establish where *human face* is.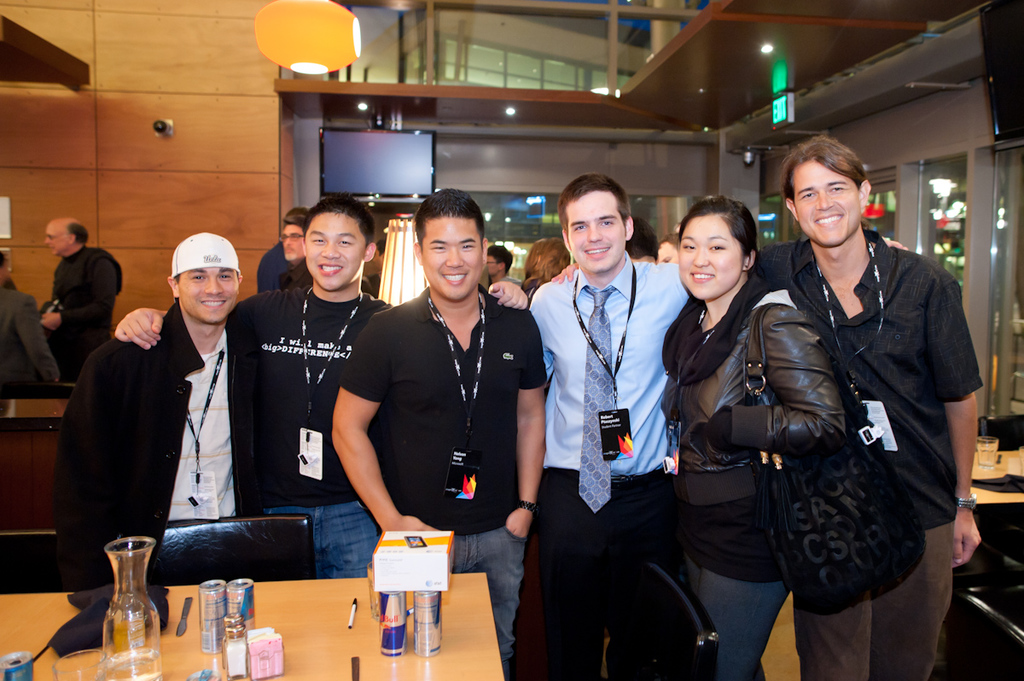
Established at bbox=(657, 246, 672, 260).
